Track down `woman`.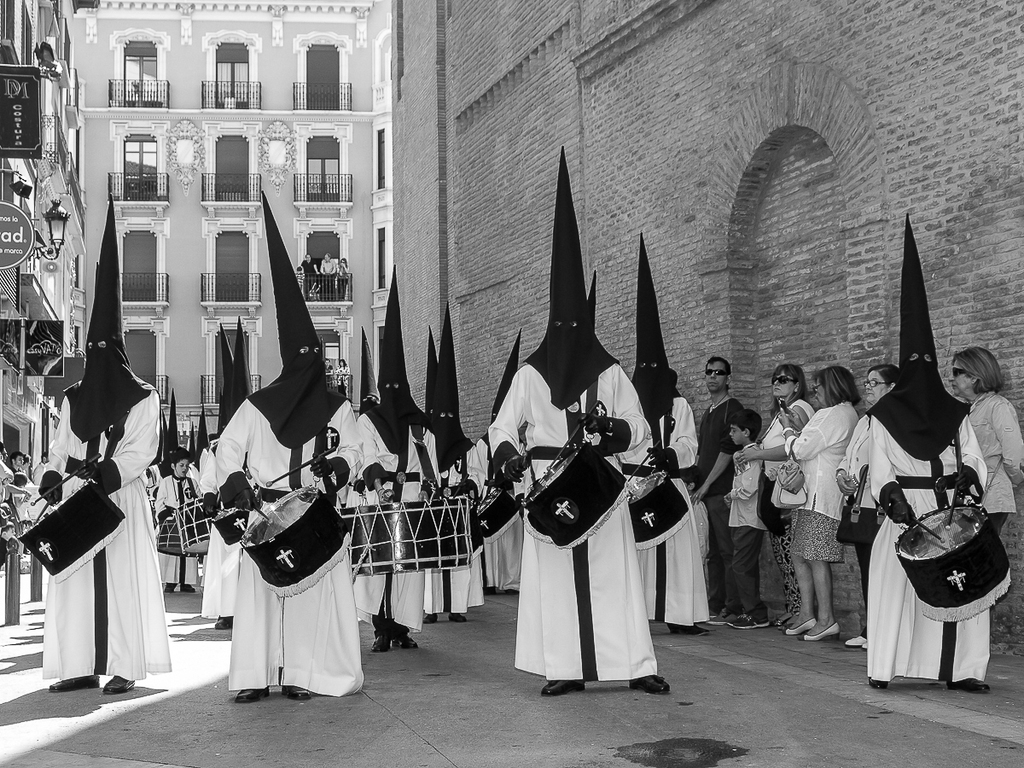
Tracked to <box>831,362,909,571</box>.
